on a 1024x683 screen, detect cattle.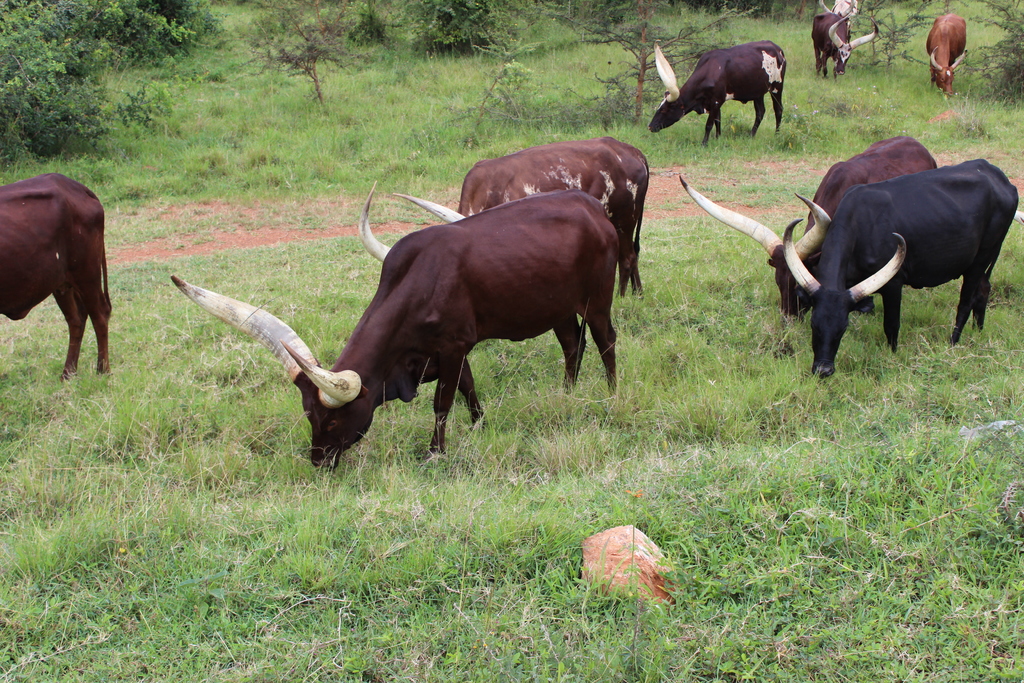
(812,13,879,78).
